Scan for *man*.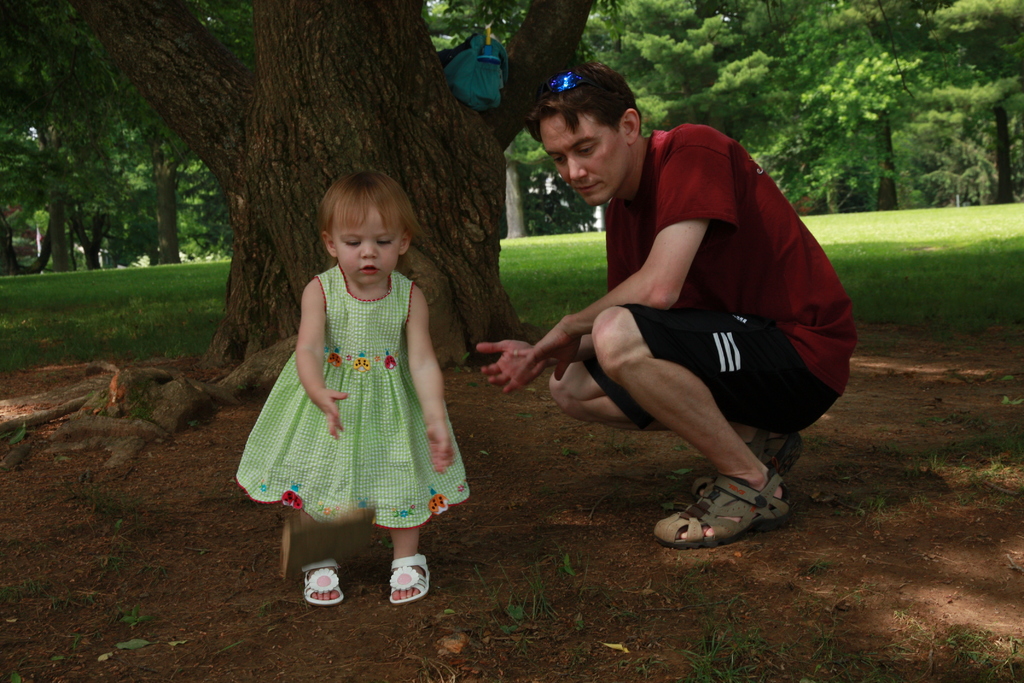
Scan result: (x1=470, y1=64, x2=860, y2=548).
